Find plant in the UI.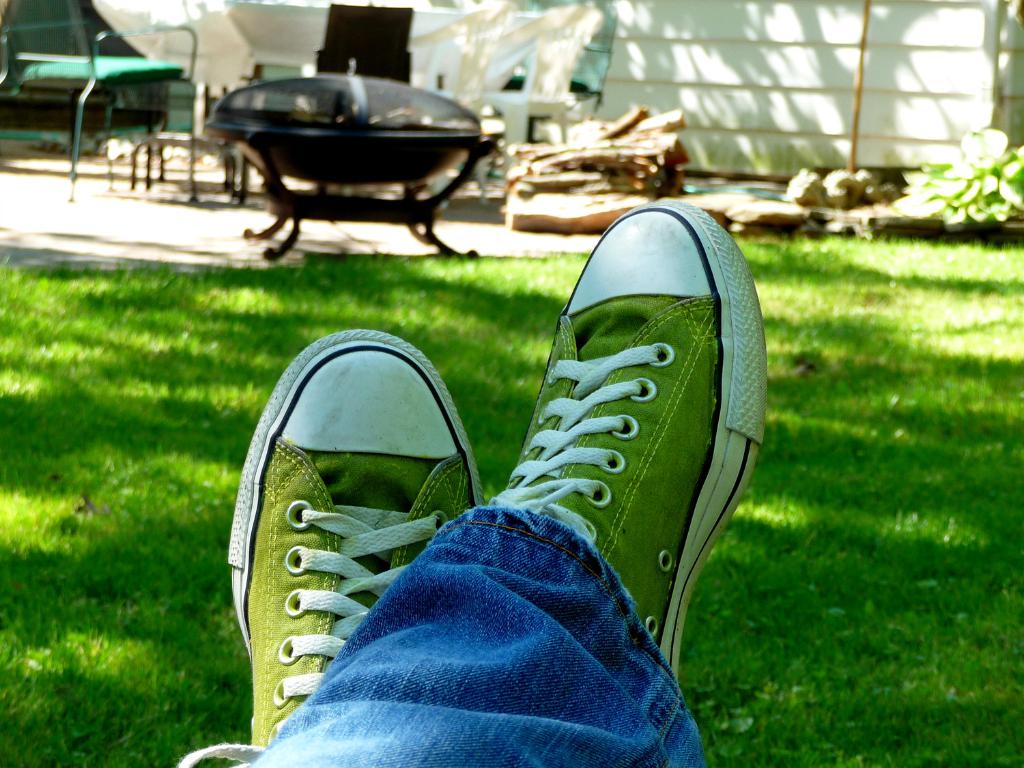
UI element at crop(888, 127, 1023, 227).
